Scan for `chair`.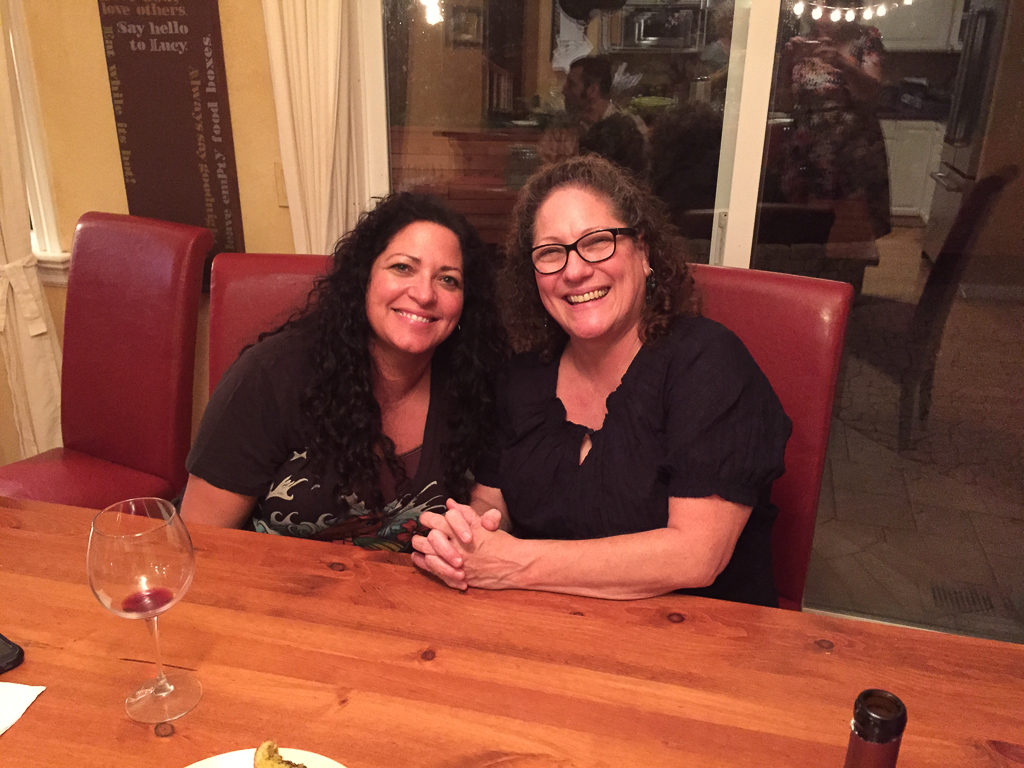
Scan result: box=[0, 207, 219, 519].
